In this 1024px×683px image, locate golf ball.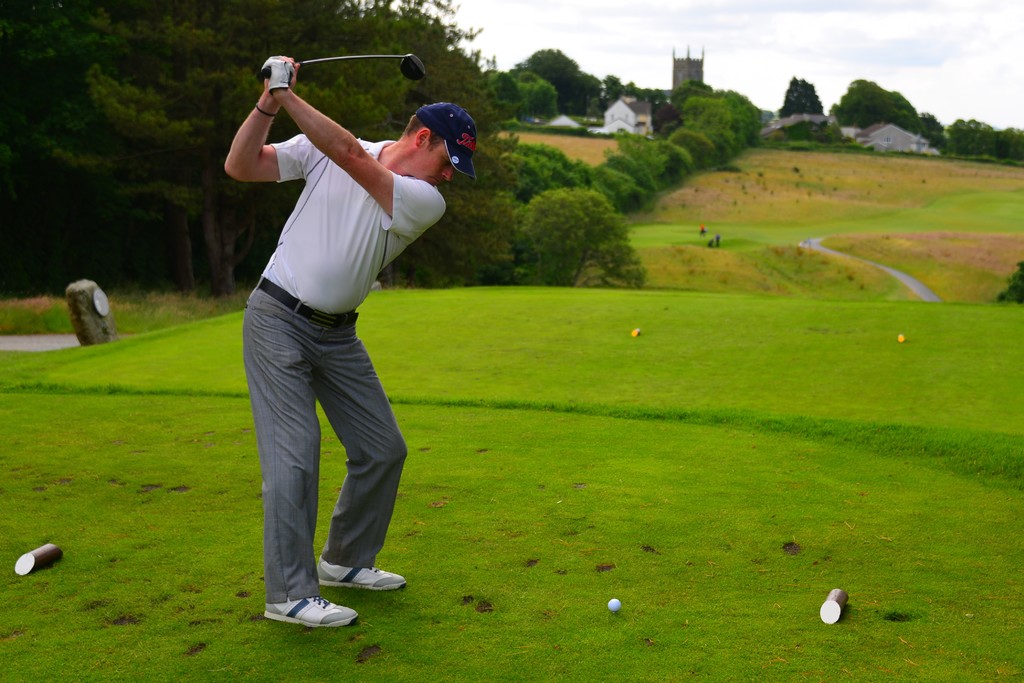
Bounding box: box(605, 591, 625, 620).
